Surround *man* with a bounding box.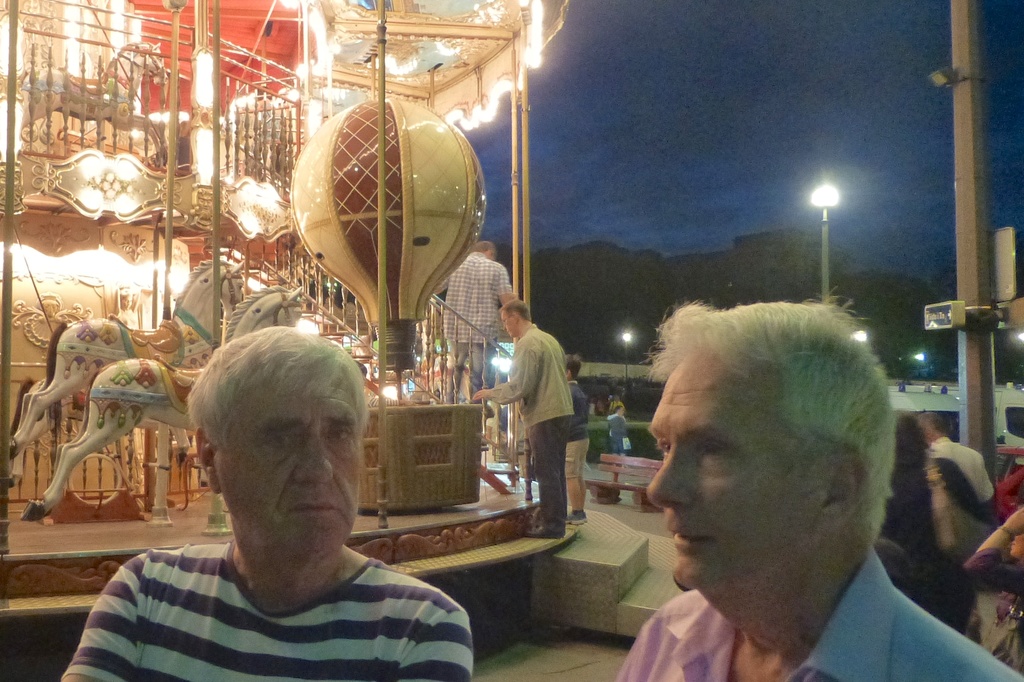
472/296/582/535.
